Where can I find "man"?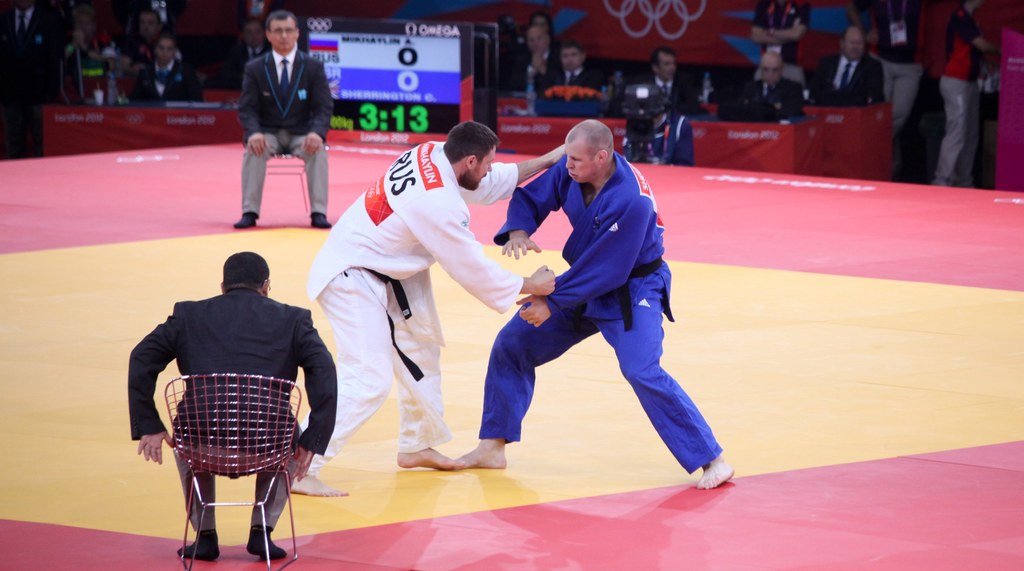
You can find it at 120:242:326:558.
